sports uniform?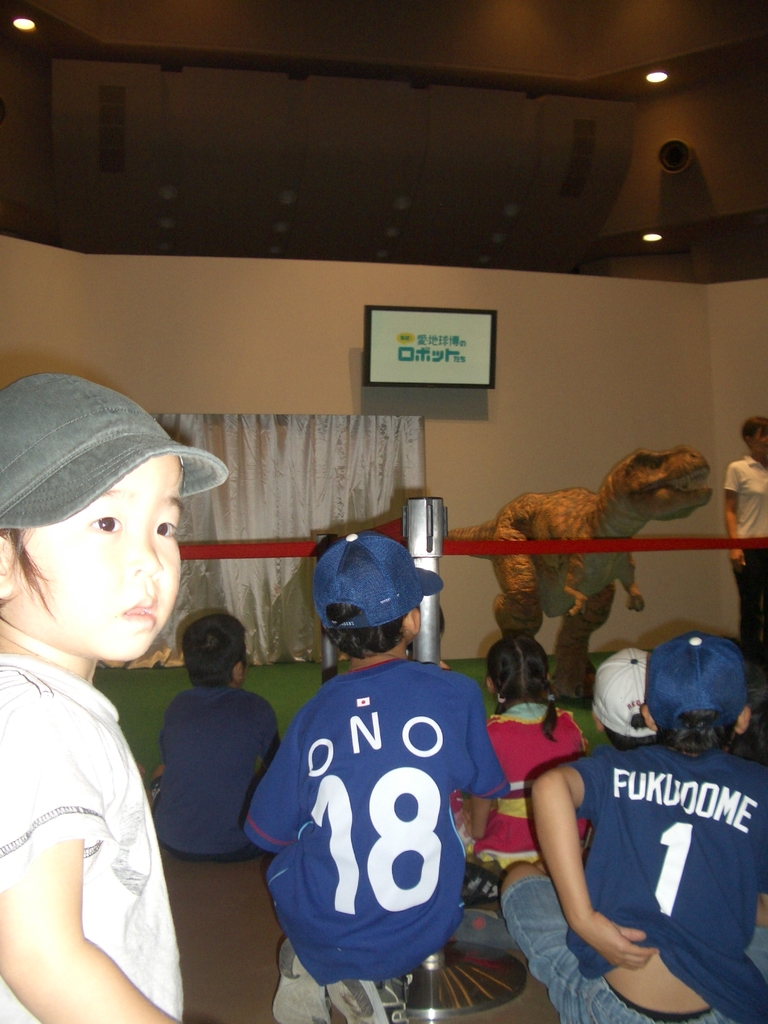
(x1=249, y1=634, x2=521, y2=1013)
